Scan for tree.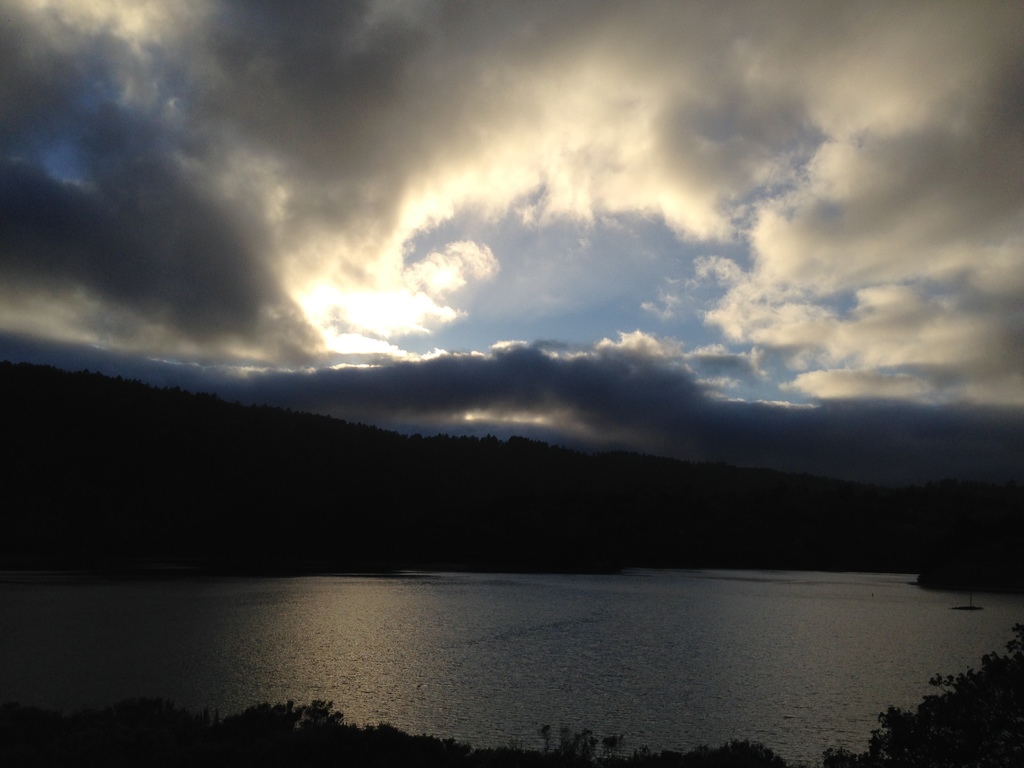
Scan result: (831, 628, 1023, 767).
